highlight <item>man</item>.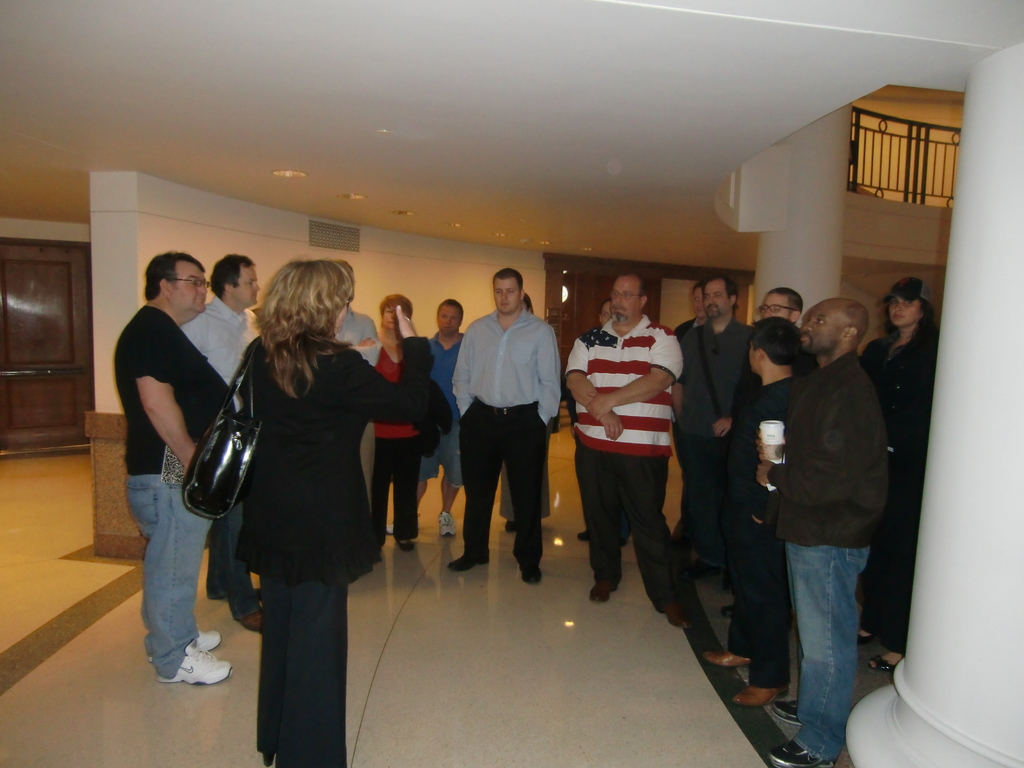
Highlighted region: region(568, 271, 685, 633).
